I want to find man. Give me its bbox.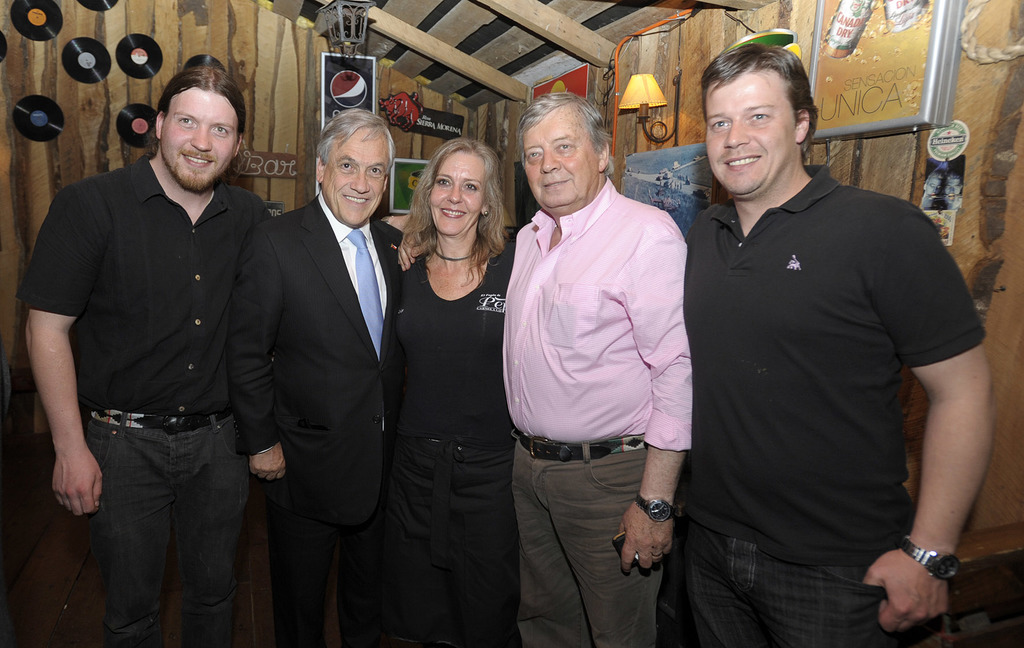
{"left": 493, "top": 79, "right": 703, "bottom": 647}.
